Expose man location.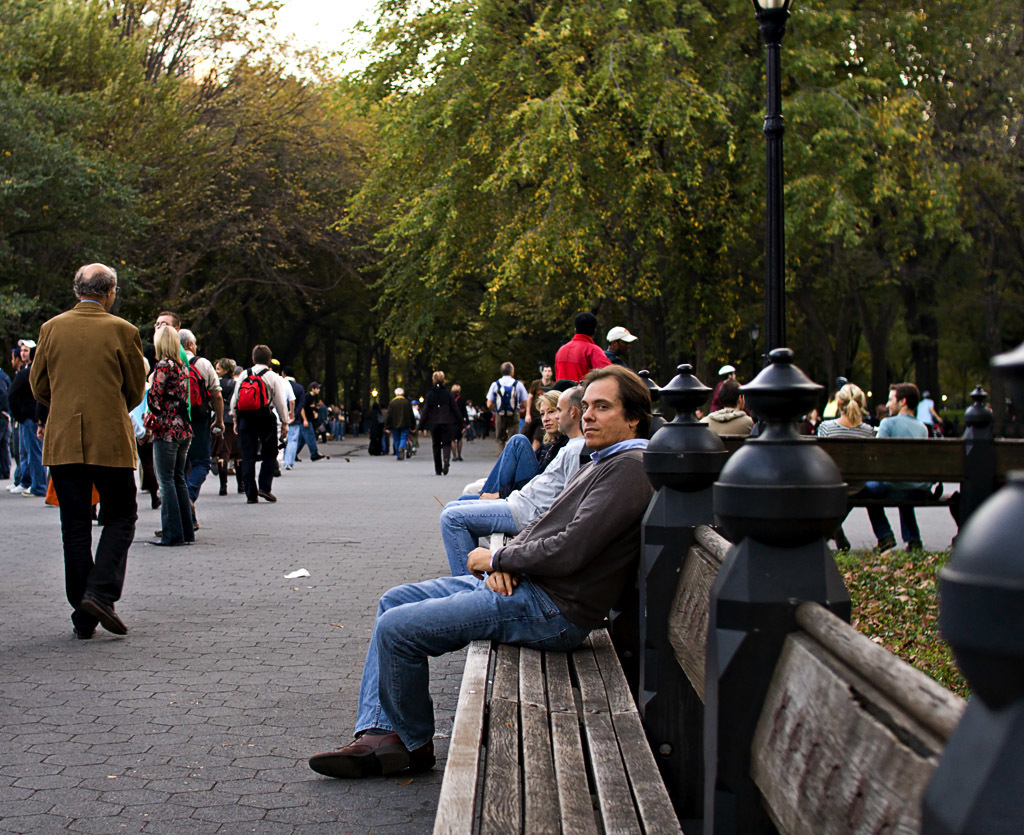
Exposed at 174 328 225 514.
